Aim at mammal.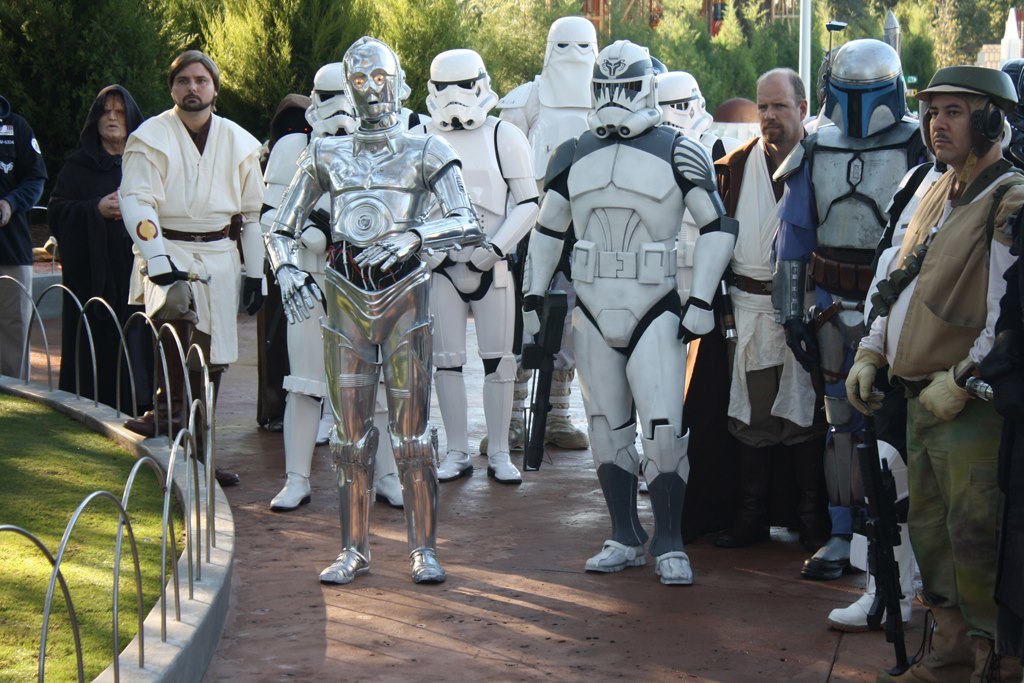
Aimed at 124:52:262:480.
